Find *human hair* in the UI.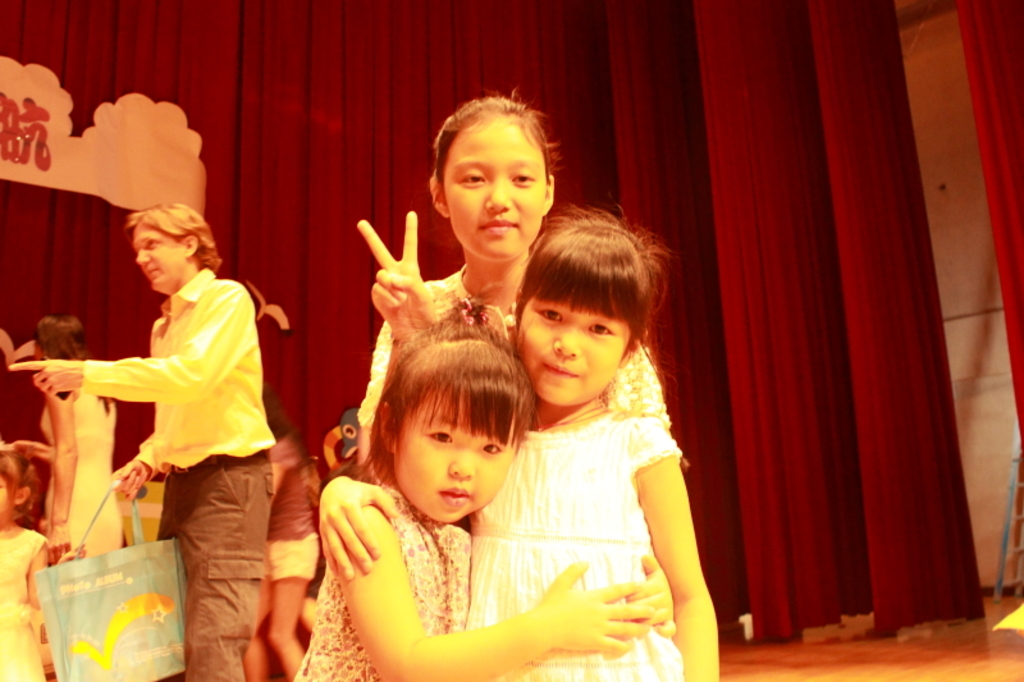
UI element at <bbox>0, 438, 55, 522</bbox>.
